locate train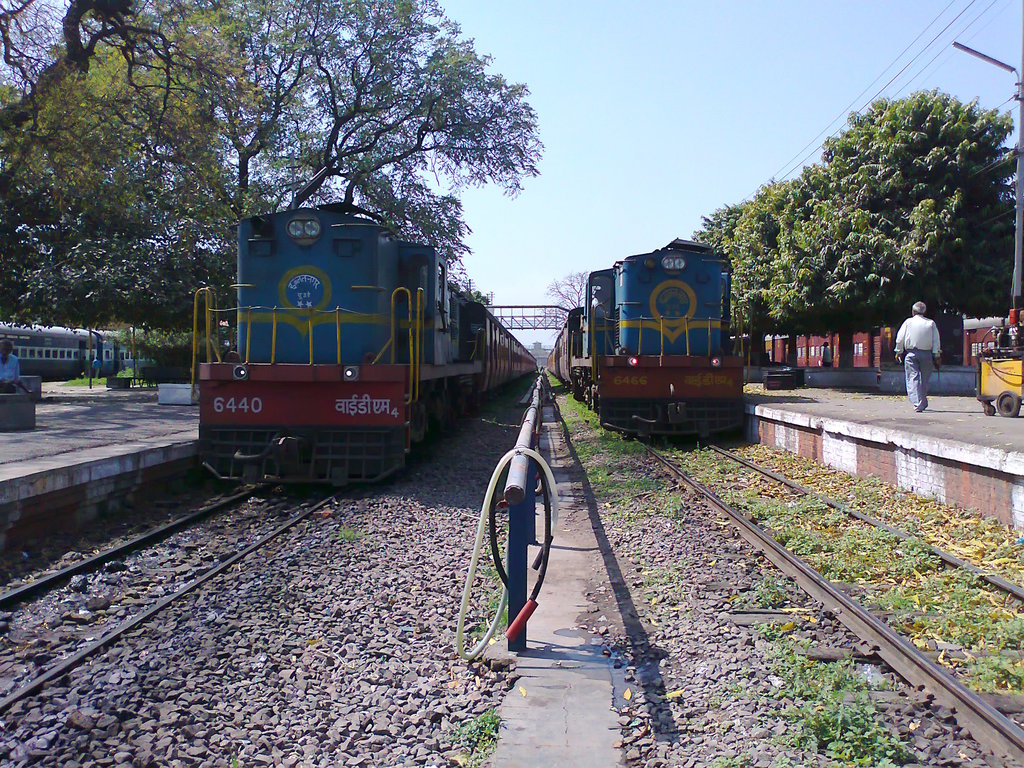
box(196, 188, 545, 497)
